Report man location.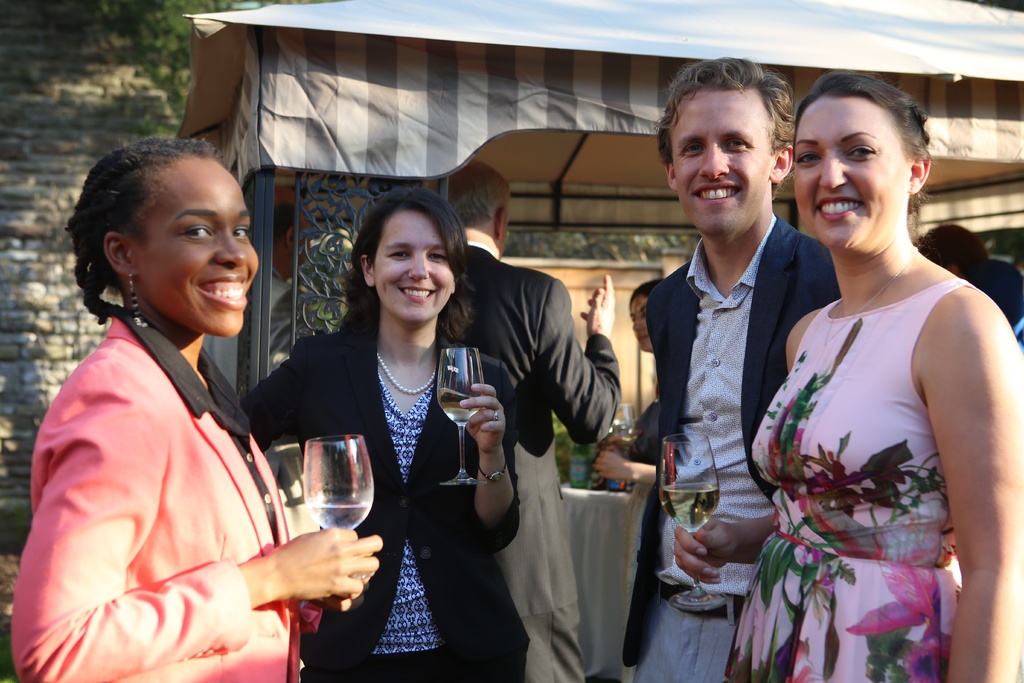
Report: {"x1": 623, "y1": 58, "x2": 840, "y2": 682}.
